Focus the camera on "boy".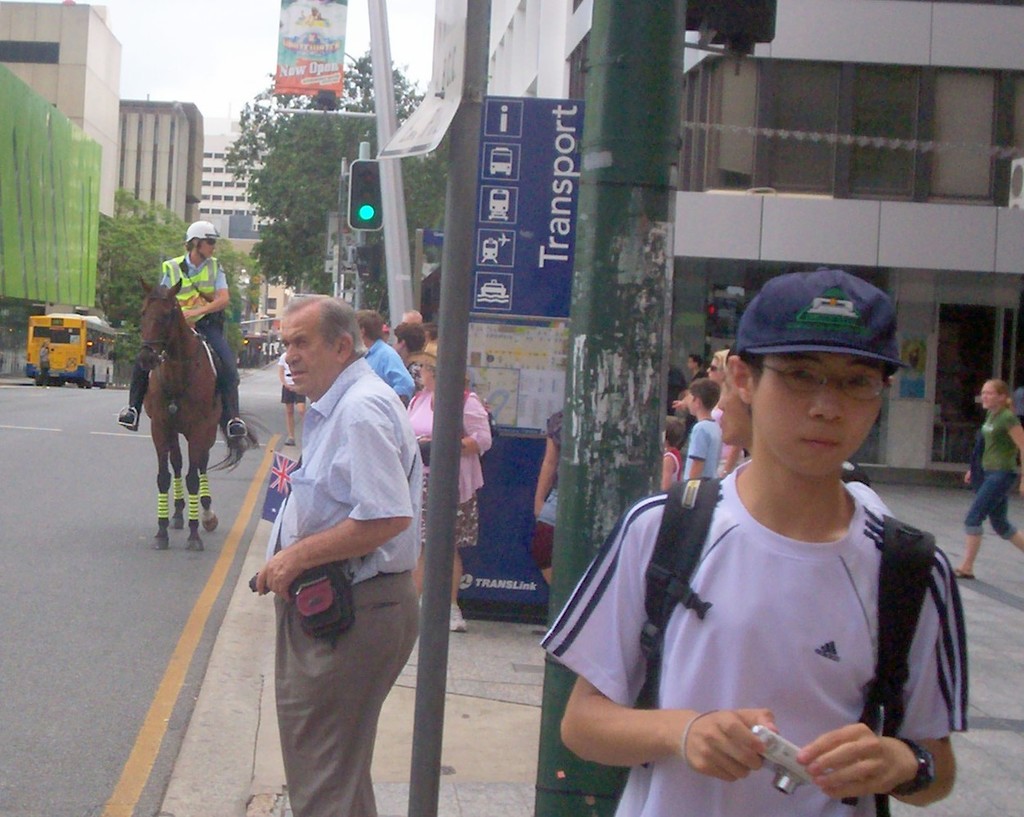
Focus region: 673/352/707/443.
